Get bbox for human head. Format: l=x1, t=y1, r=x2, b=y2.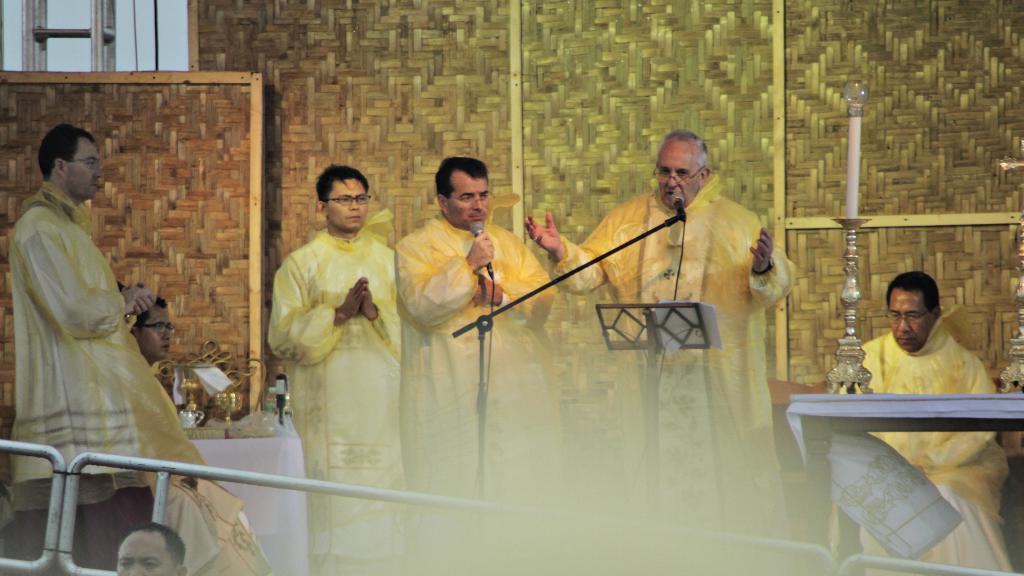
l=132, t=292, r=169, b=366.
